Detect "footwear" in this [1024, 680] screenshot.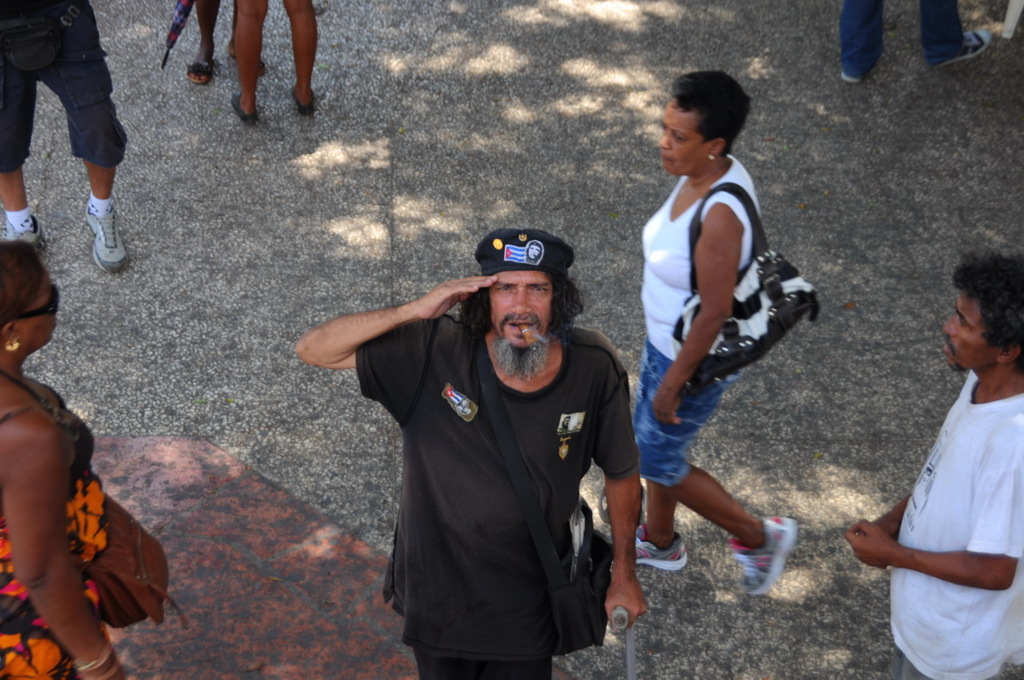
Detection: <region>0, 214, 47, 255</region>.
